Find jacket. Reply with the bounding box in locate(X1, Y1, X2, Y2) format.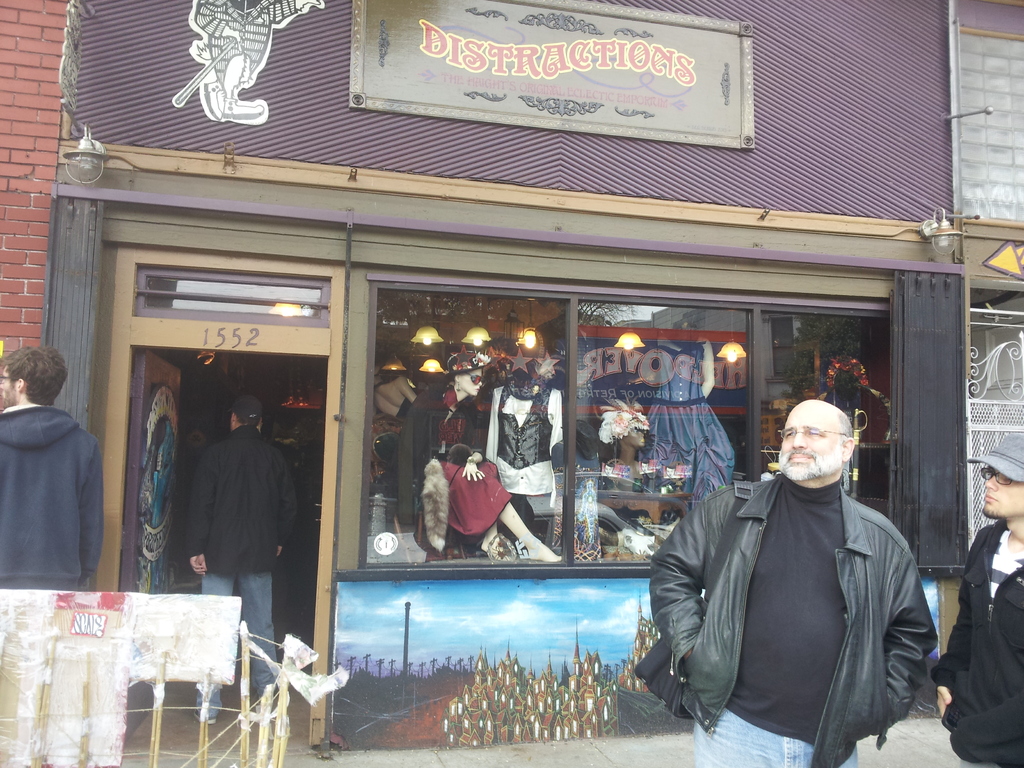
locate(933, 524, 1023, 765).
